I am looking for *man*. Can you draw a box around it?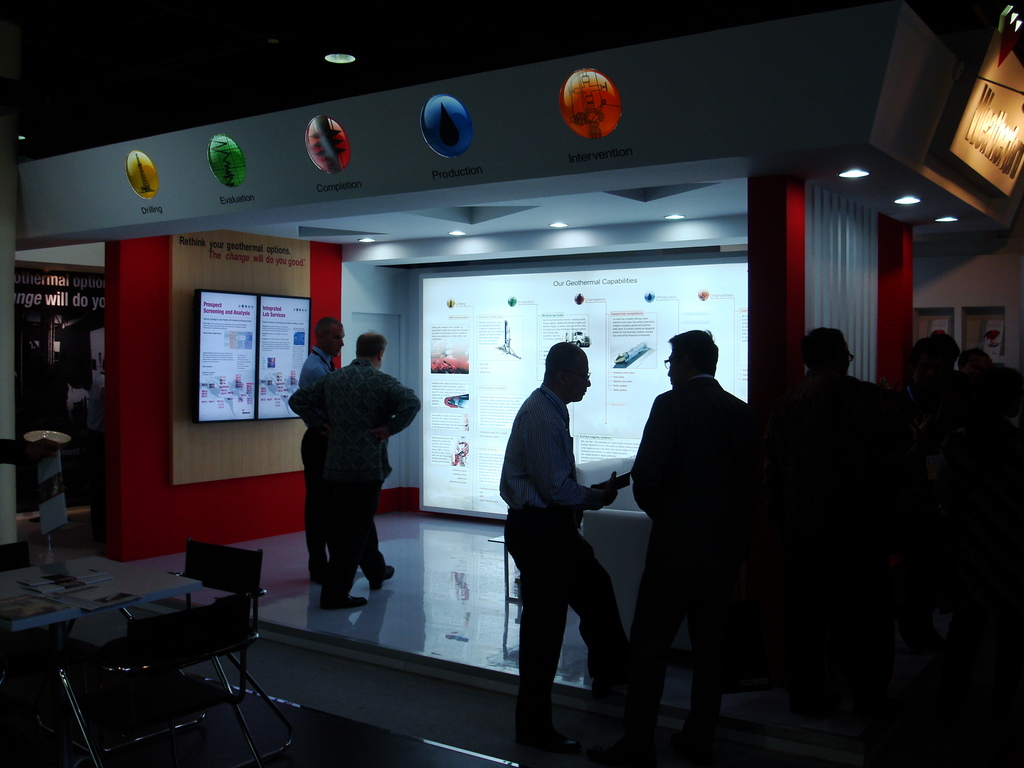
Sure, the bounding box is {"left": 499, "top": 342, "right": 631, "bottom": 753}.
